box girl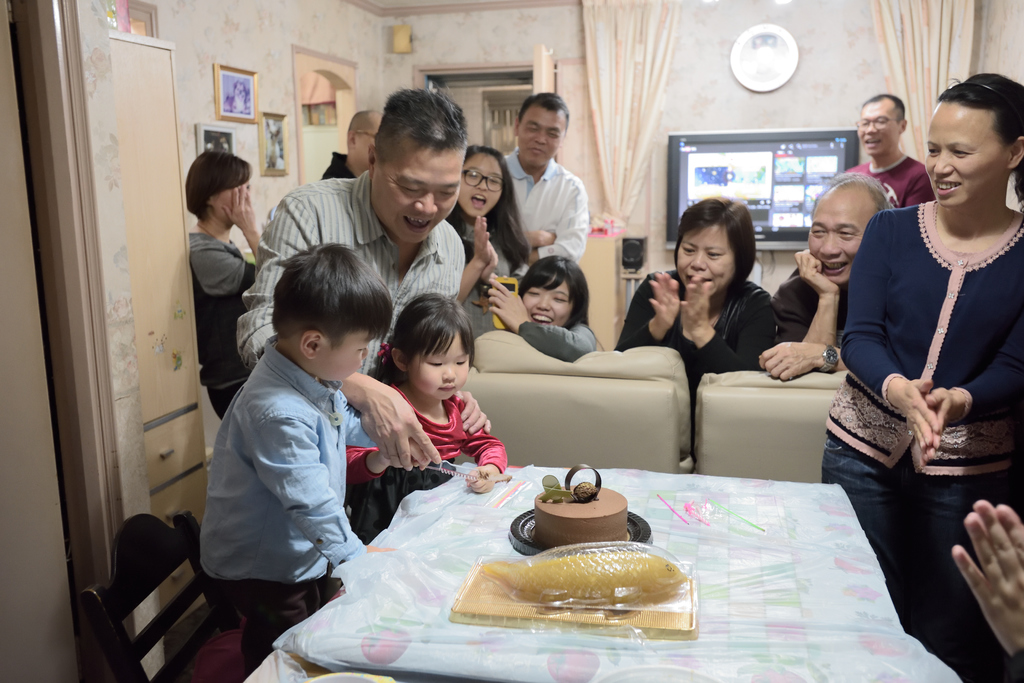
<region>462, 255, 604, 364</region>
